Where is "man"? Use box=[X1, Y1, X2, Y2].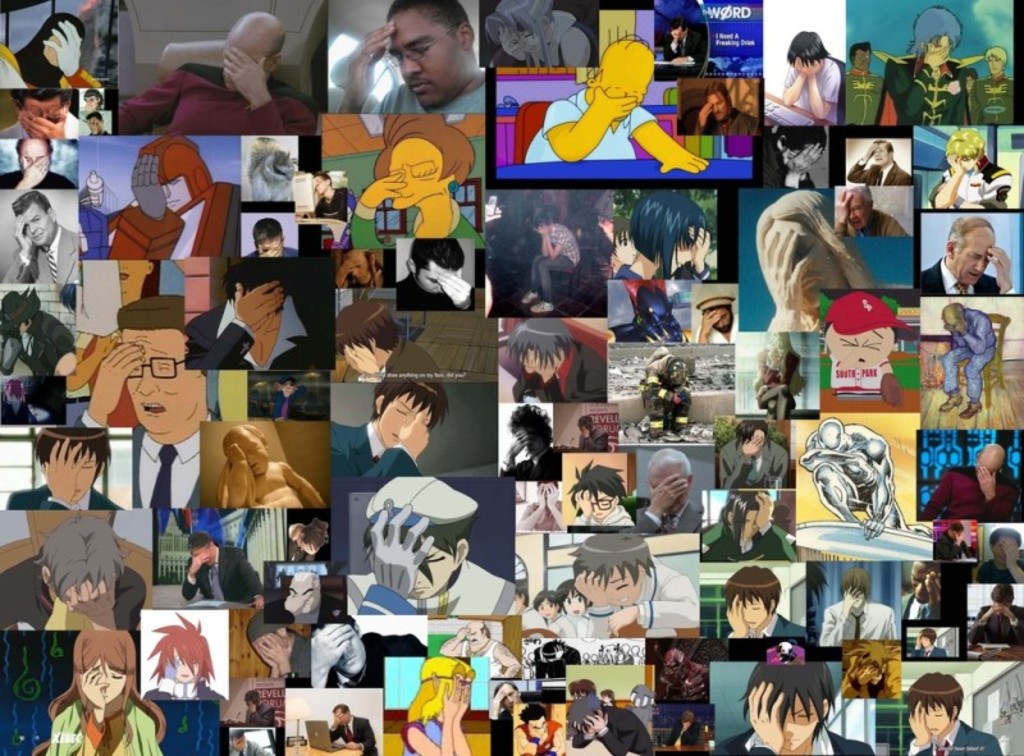
box=[849, 137, 910, 179].
